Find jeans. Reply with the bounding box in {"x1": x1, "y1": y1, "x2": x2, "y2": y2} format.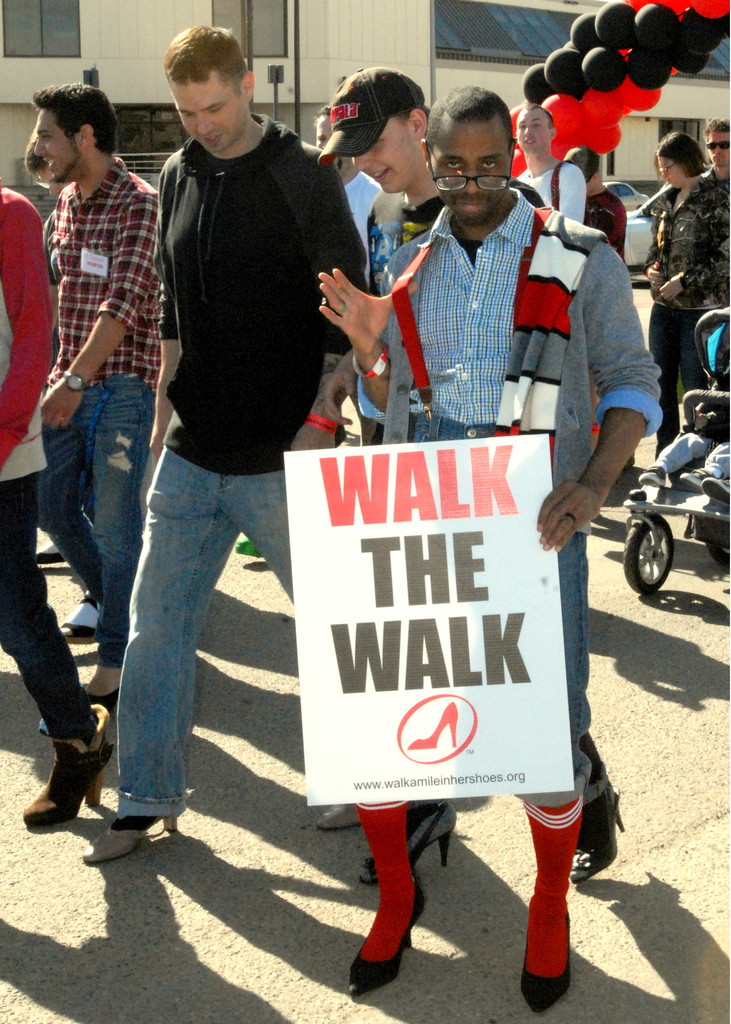
{"x1": 58, "y1": 444, "x2": 289, "y2": 849}.
